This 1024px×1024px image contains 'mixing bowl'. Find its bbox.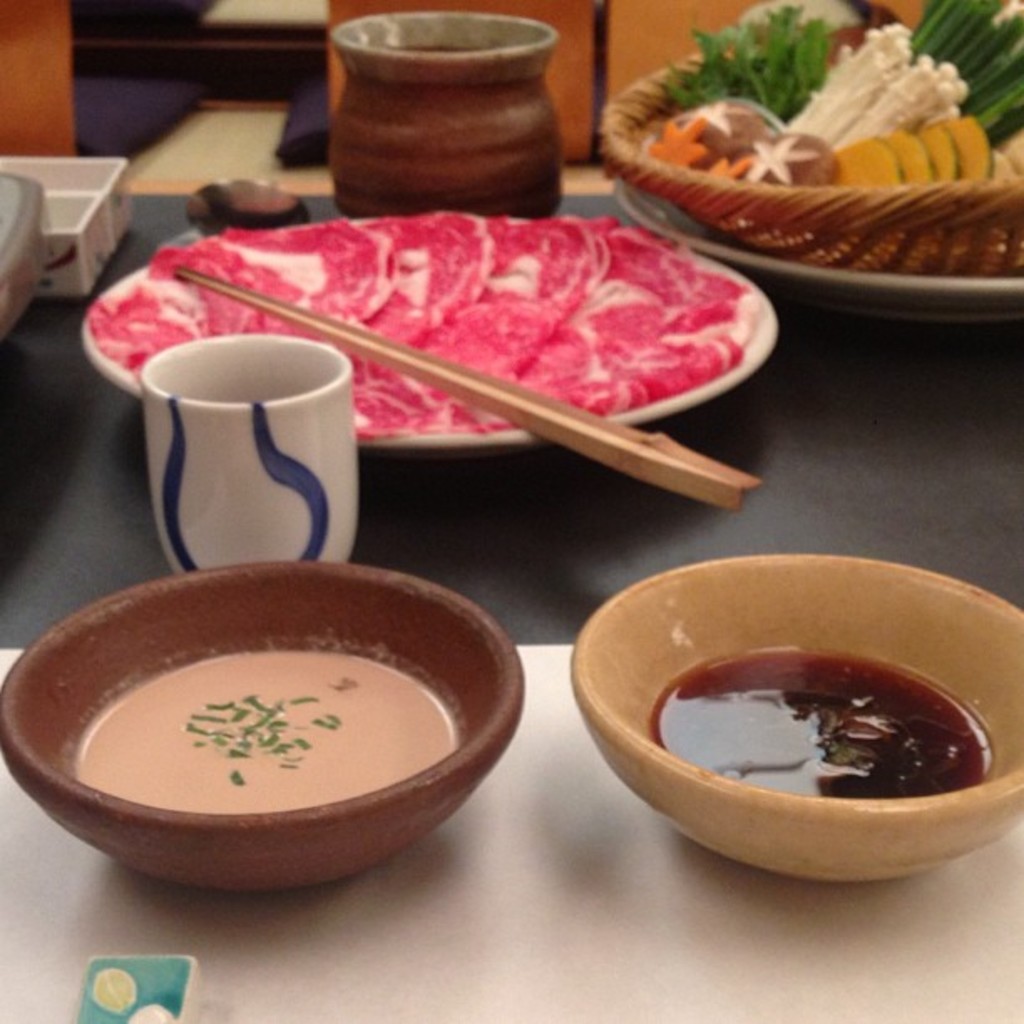
x1=572, y1=549, x2=1022, y2=885.
